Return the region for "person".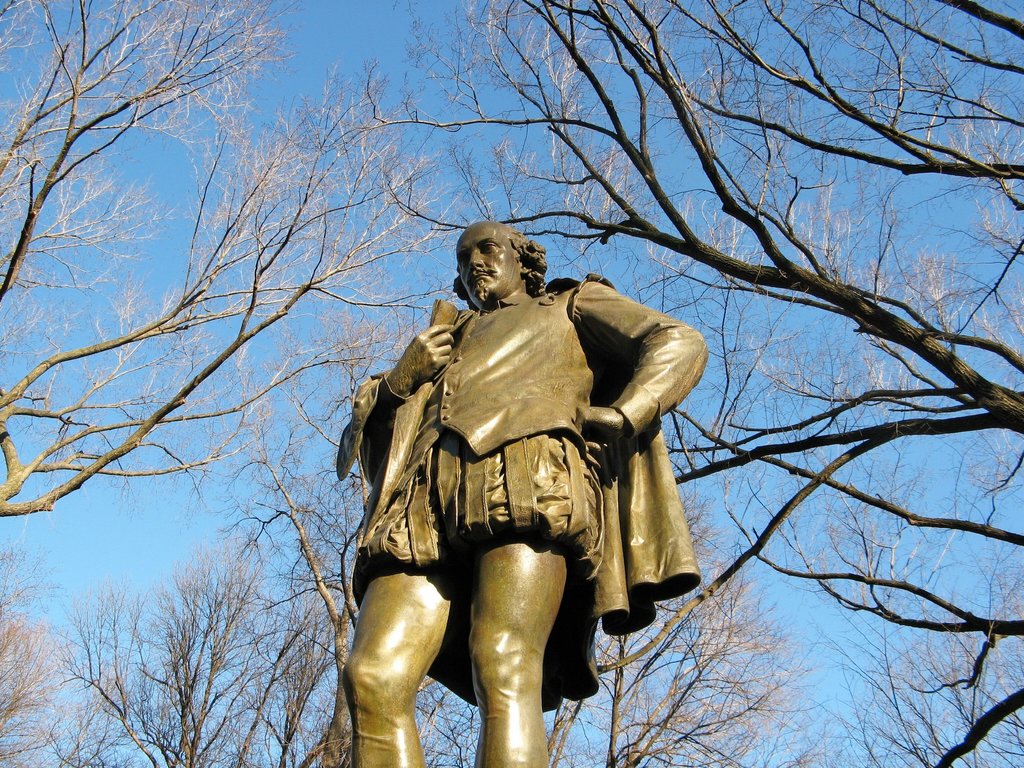
x1=336 y1=213 x2=708 y2=767.
